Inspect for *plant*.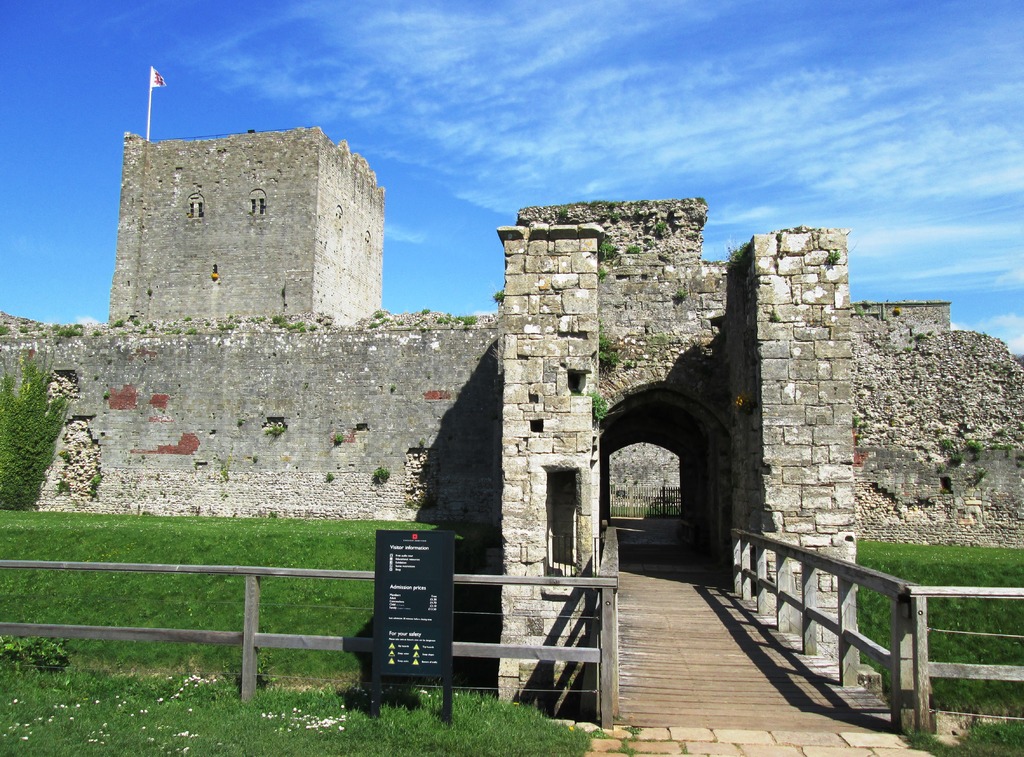
Inspection: l=596, t=236, r=618, b=276.
